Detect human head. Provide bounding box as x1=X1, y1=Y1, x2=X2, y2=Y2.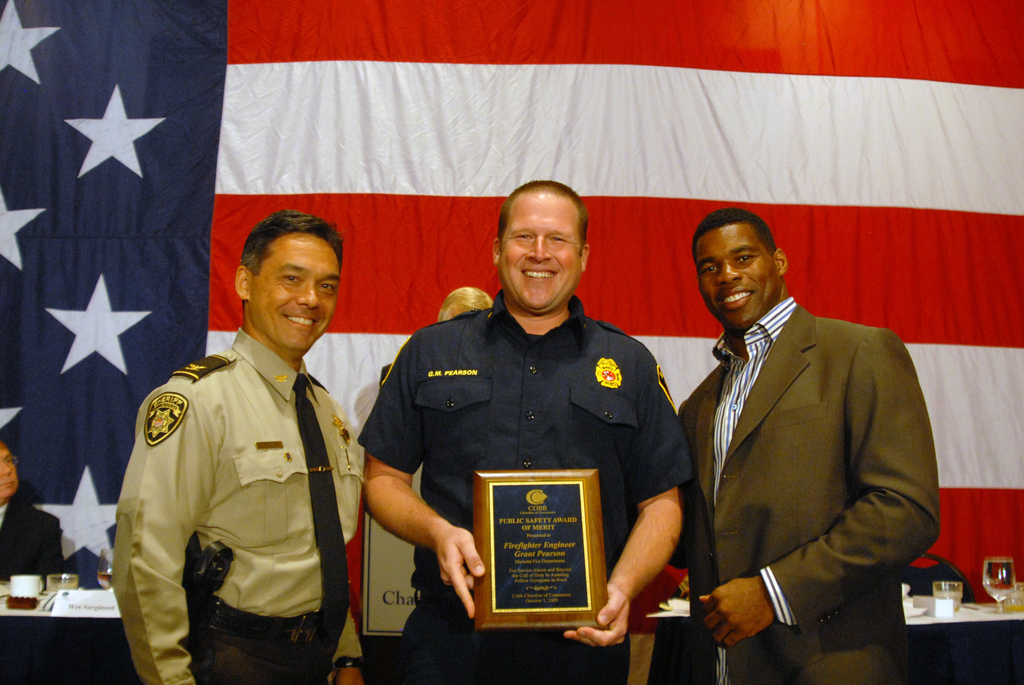
x1=691, y1=209, x2=790, y2=332.
